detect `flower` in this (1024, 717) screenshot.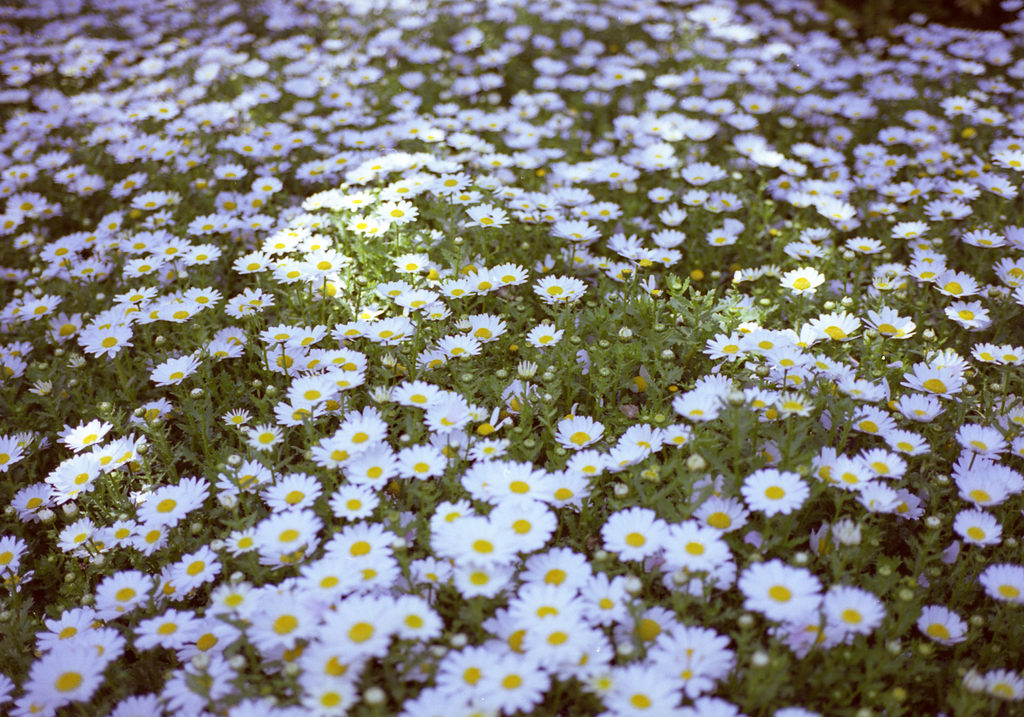
Detection: 943 300 985 326.
